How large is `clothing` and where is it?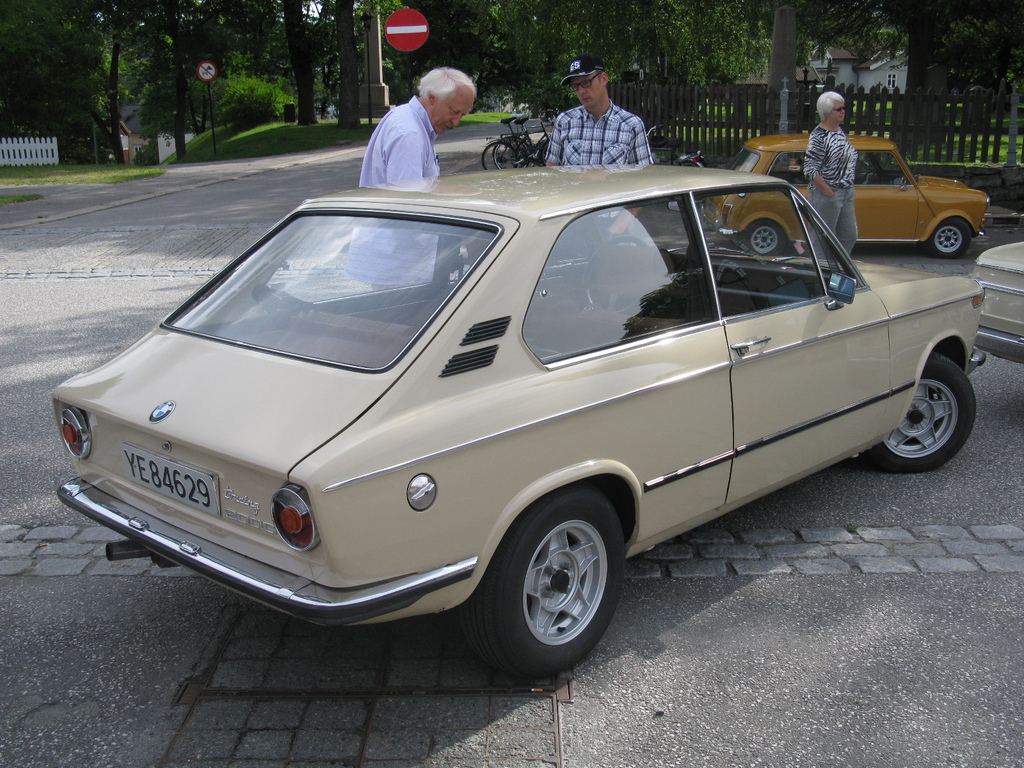
Bounding box: pyautogui.locateOnScreen(797, 118, 858, 254).
